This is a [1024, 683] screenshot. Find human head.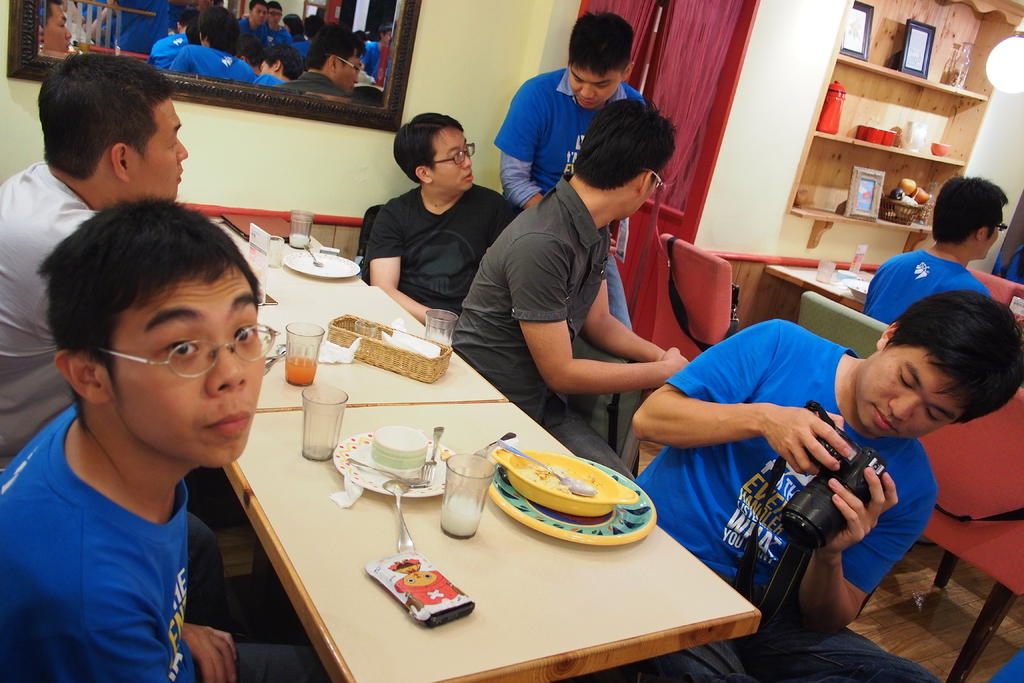
Bounding box: region(934, 176, 1009, 263).
